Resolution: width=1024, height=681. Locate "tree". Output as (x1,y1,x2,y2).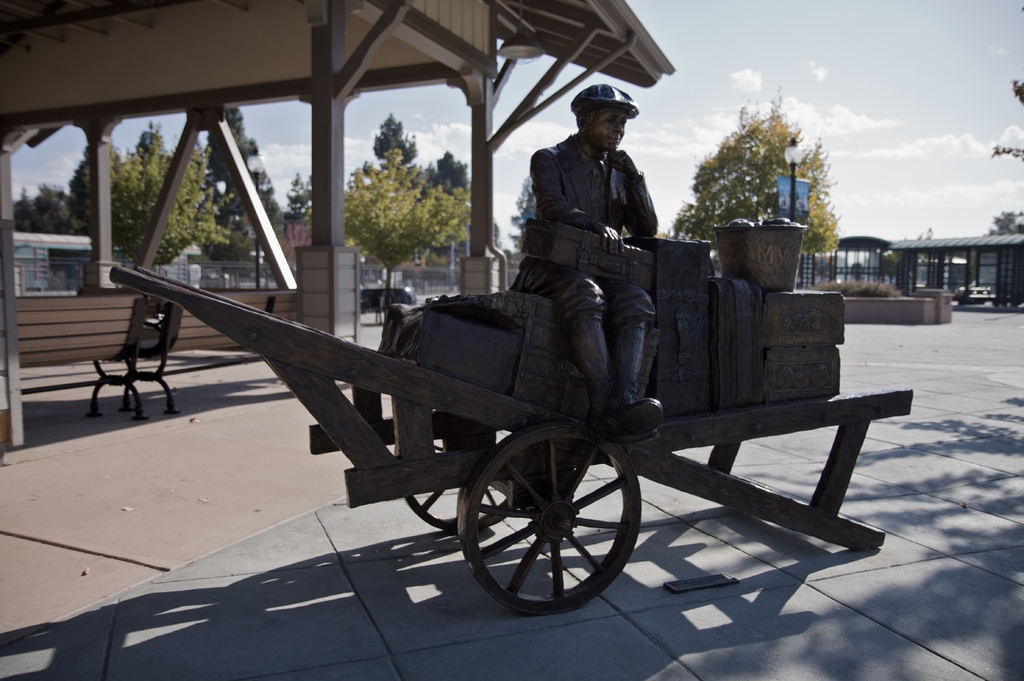
(666,98,838,285).
